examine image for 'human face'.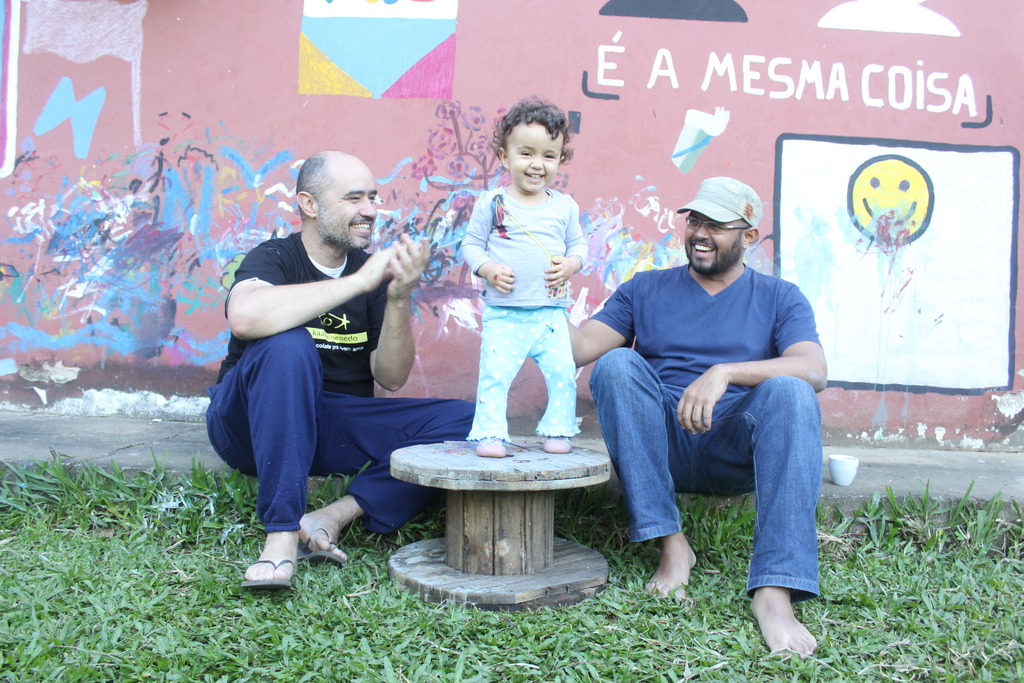
Examination result: bbox=[506, 122, 564, 191].
